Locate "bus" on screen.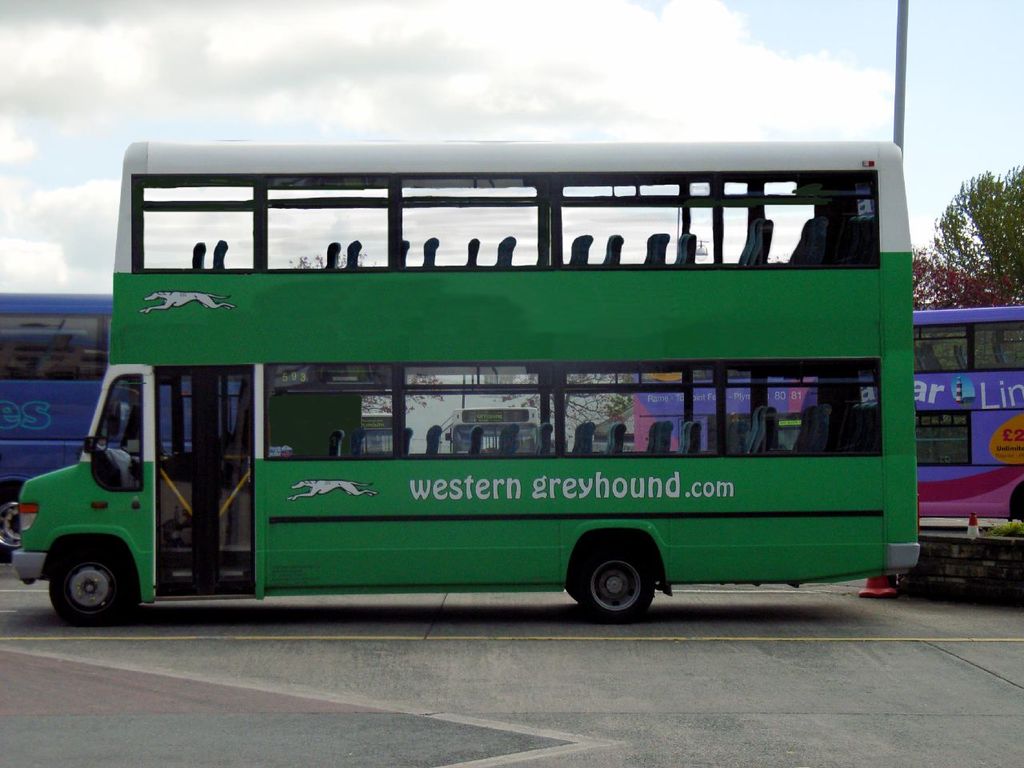
On screen at bbox=[0, 138, 918, 624].
